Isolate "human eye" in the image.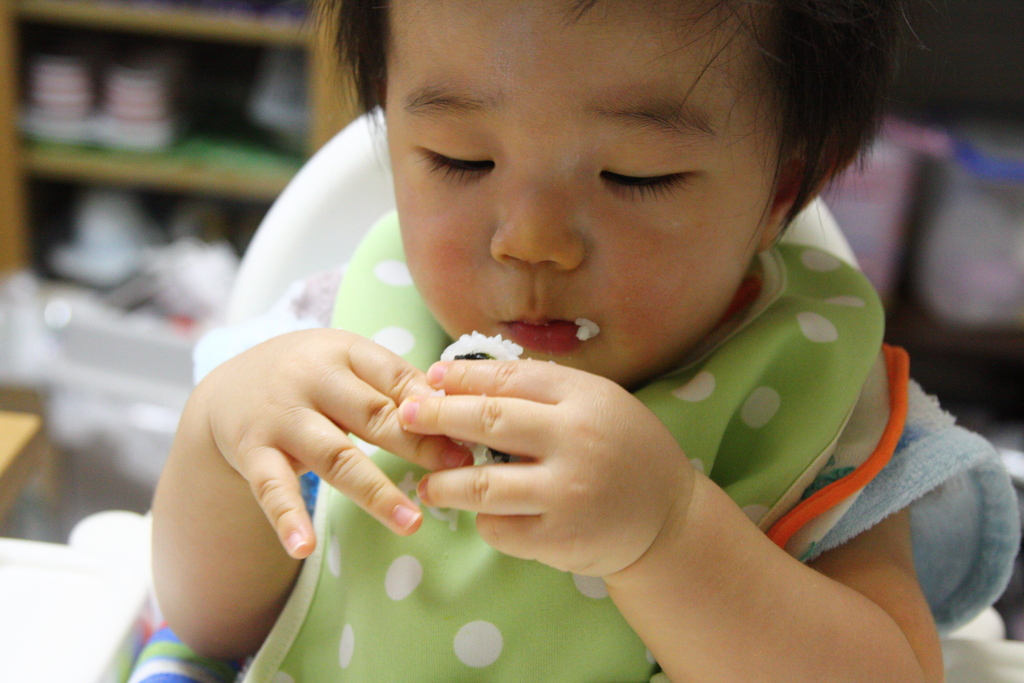
Isolated region: x1=409, y1=145, x2=499, y2=188.
